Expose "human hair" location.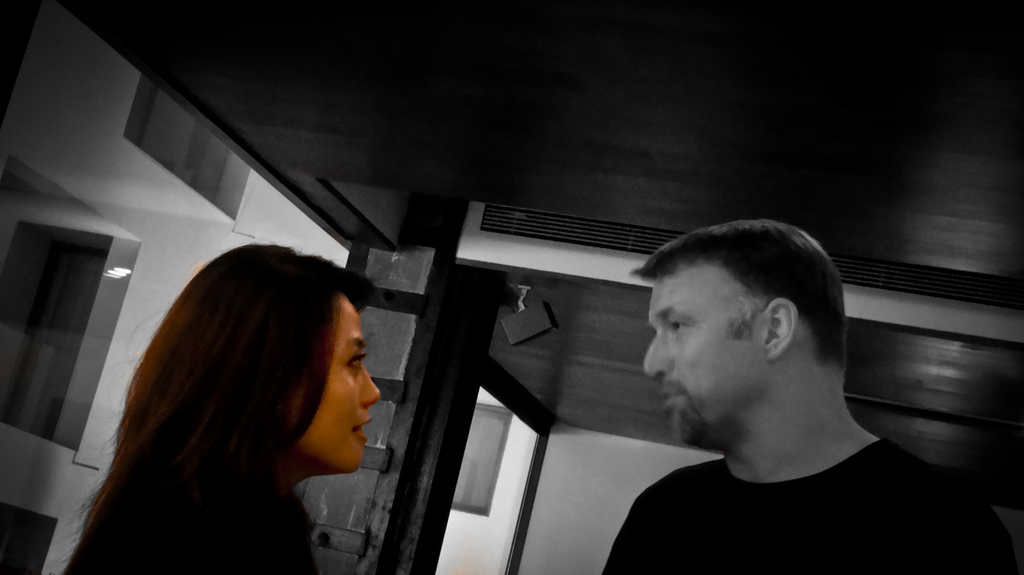
Exposed at crop(77, 244, 379, 556).
